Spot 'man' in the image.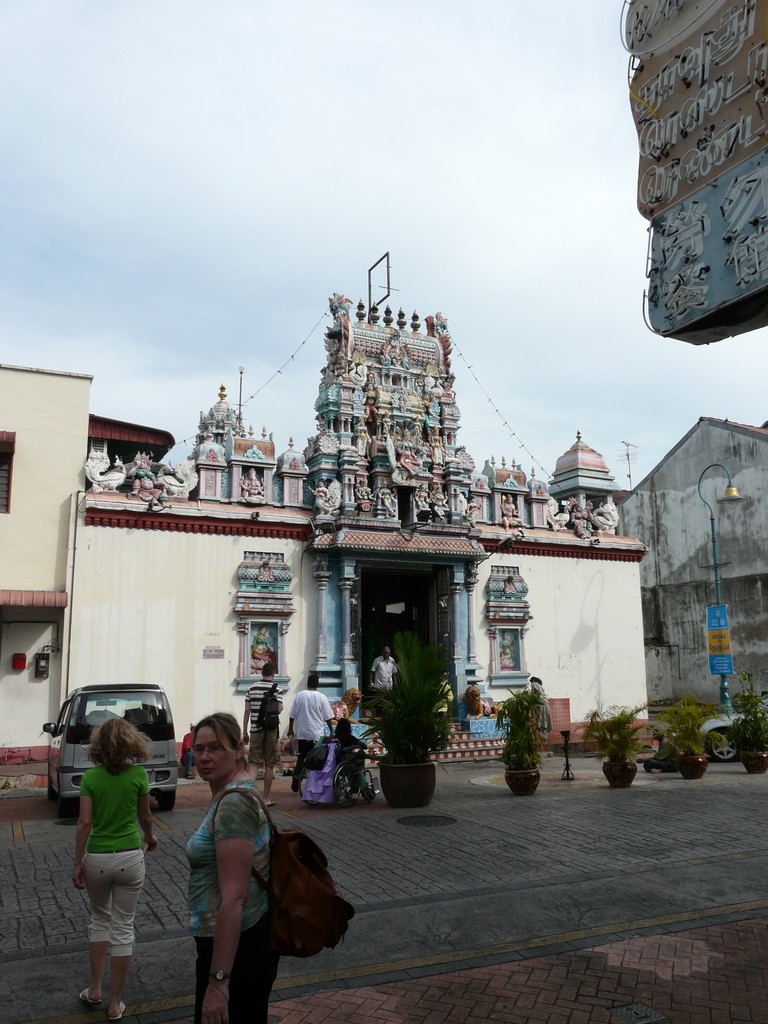
'man' found at box(286, 672, 338, 794).
